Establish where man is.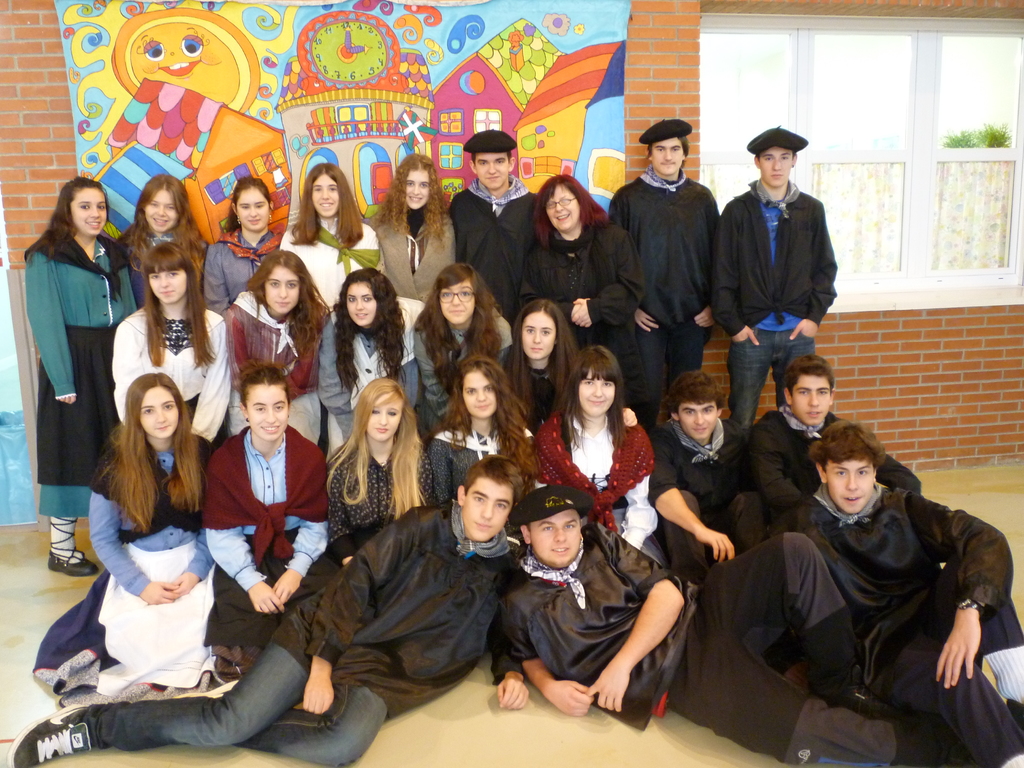
Established at l=701, t=135, r=834, b=417.
